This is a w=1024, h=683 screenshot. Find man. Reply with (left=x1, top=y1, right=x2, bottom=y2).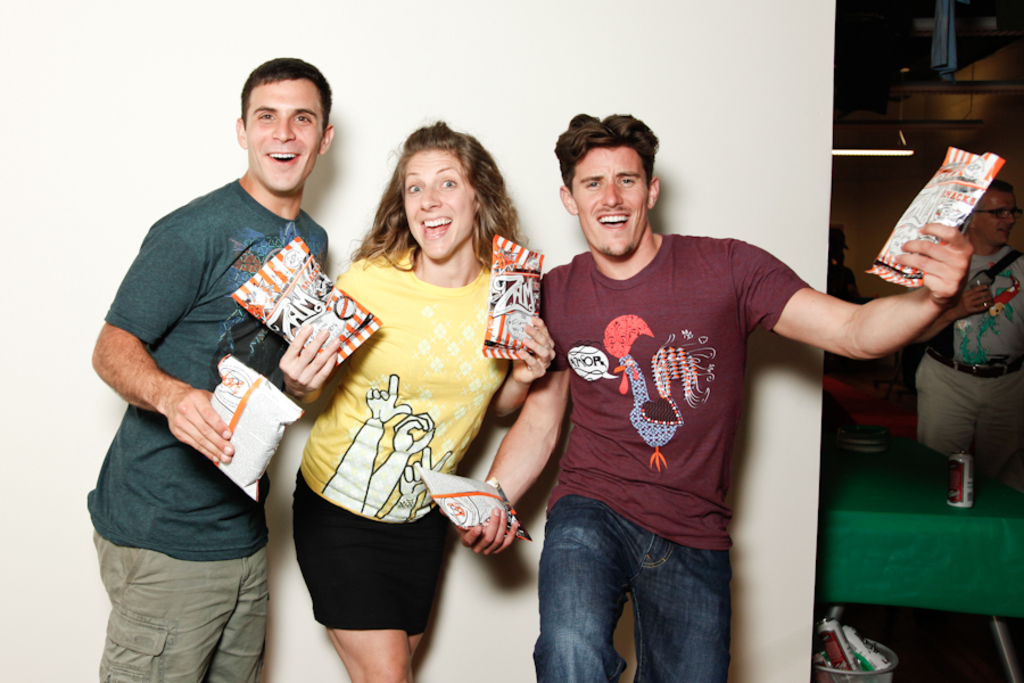
(left=456, top=110, right=980, bottom=682).
